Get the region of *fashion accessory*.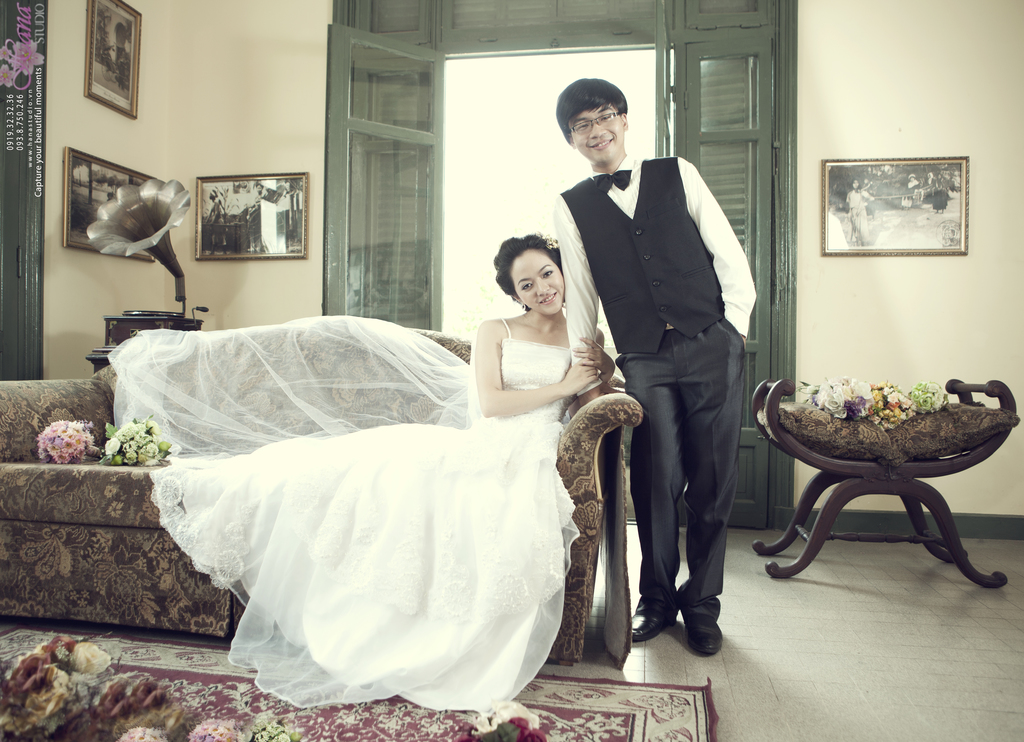
region(585, 167, 636, 200).
